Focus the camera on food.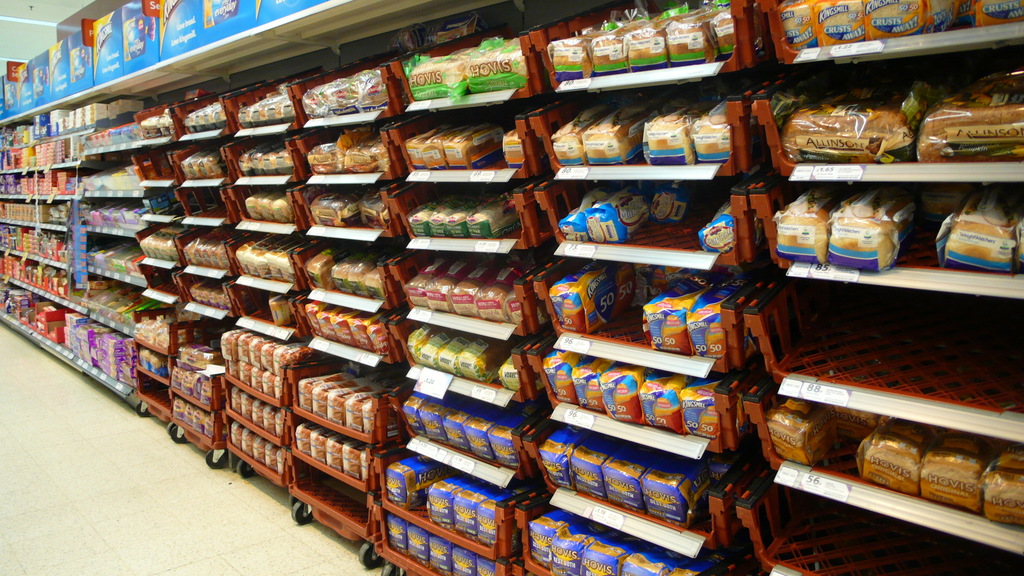
Focus region: 139/113/154/140.
